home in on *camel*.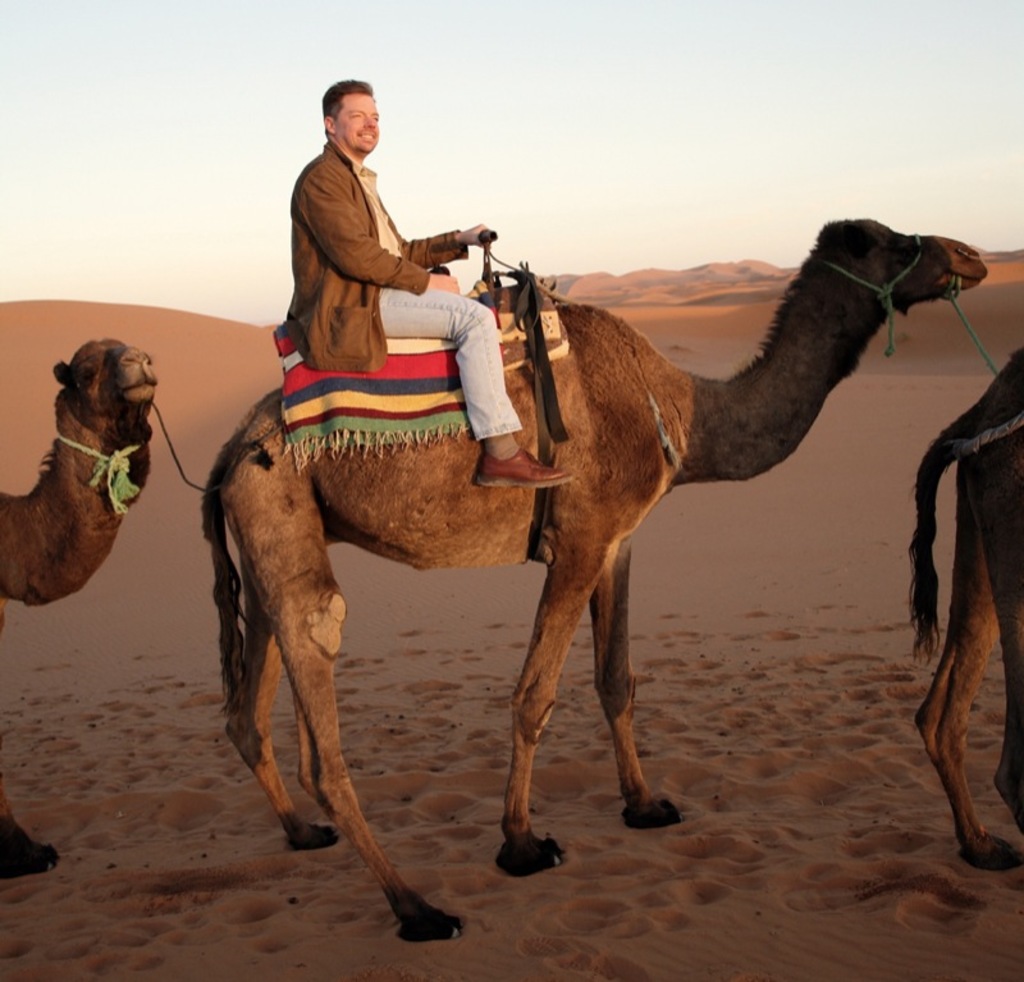
Homed in at 0 332 164 883.
